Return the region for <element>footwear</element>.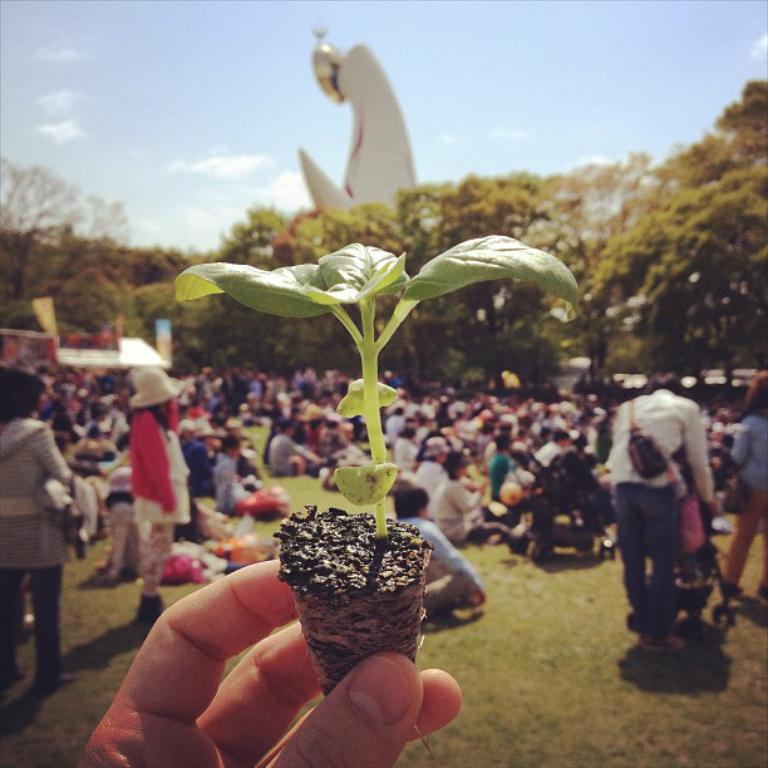
<region>712, 576, 747, 597</region>.
